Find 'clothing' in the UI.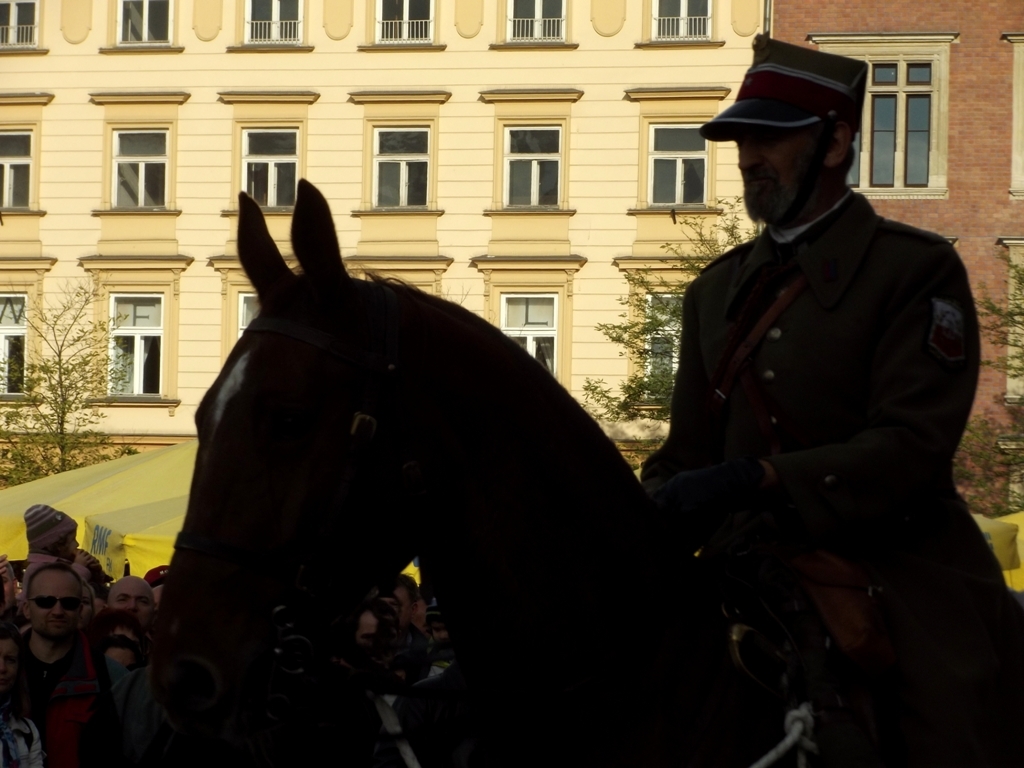
UI element at [left=0, top=629, right=122, bottom=767].
